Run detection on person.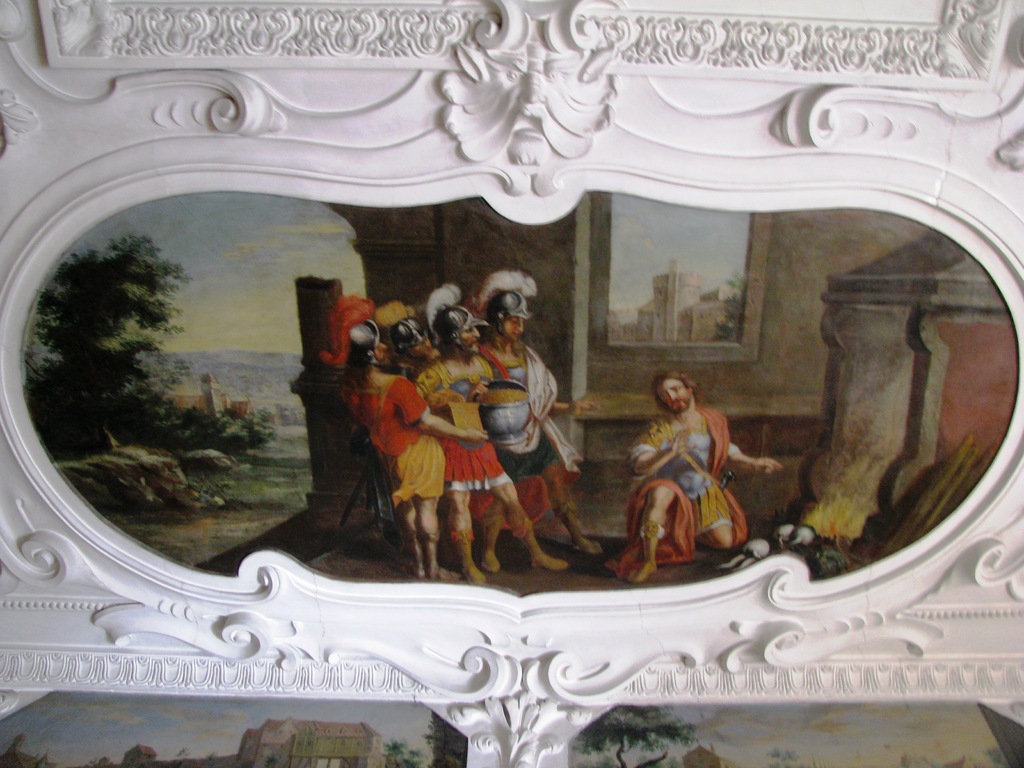
Result: <region>634, 358, 750, 575</region>.
